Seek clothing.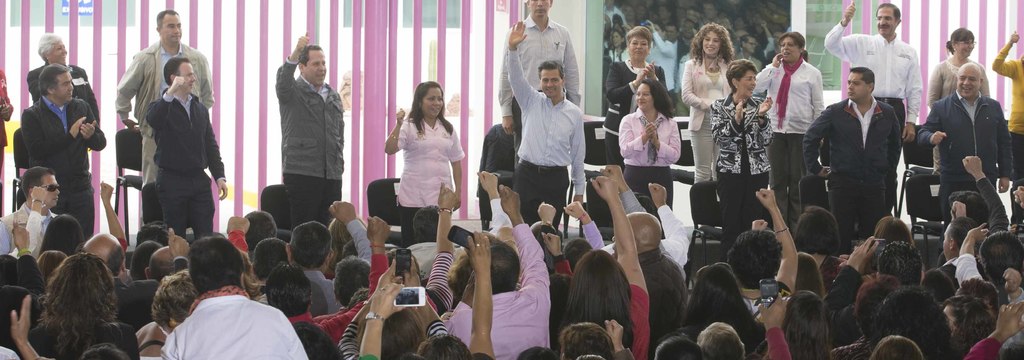
bbox=[512, 166, 571, 213].
